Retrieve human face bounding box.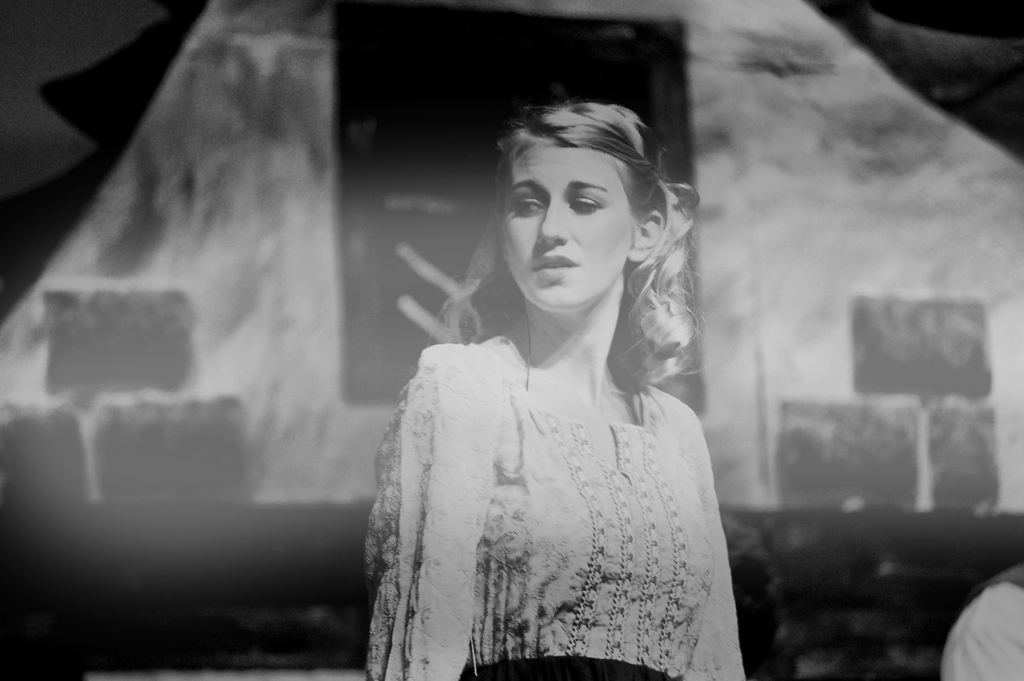
Bounding box: 500 141 635 306.
